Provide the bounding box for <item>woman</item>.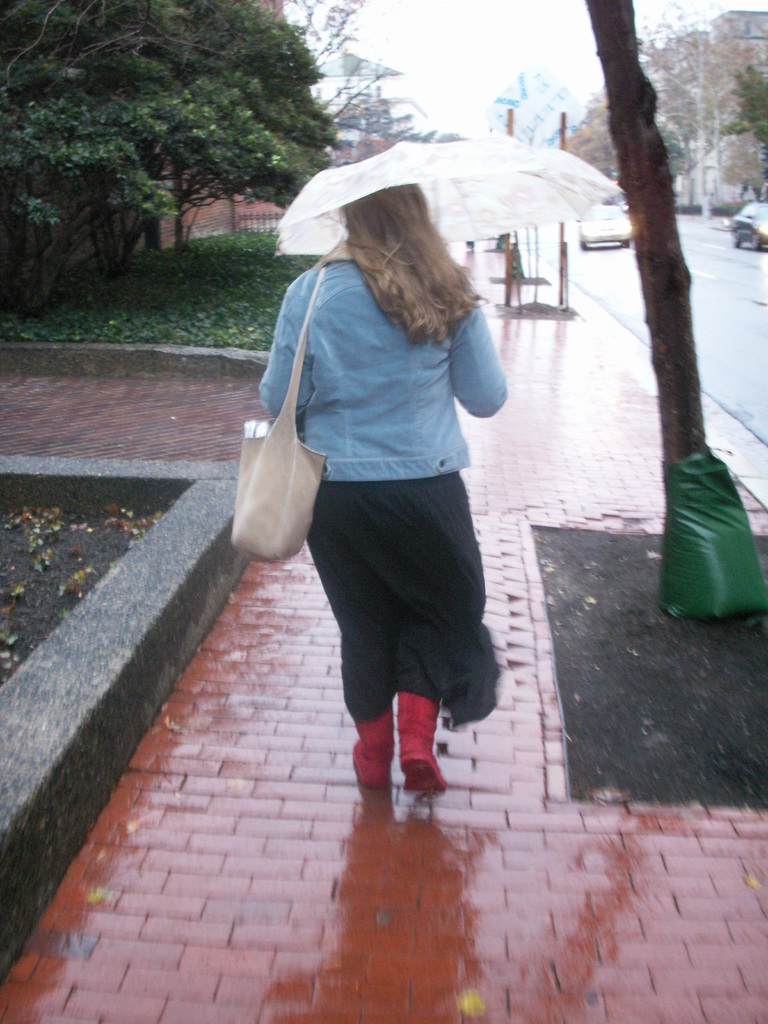
<box>231,186,564,775</box>.
